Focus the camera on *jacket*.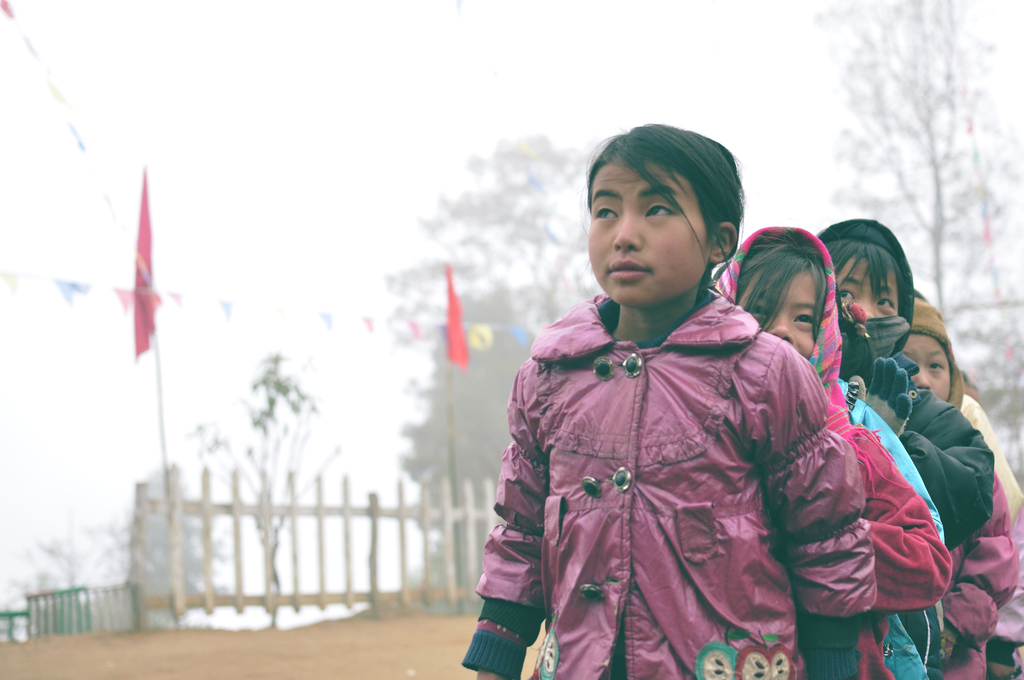
Focus region: BBox(890, 288, 1018, 679).
